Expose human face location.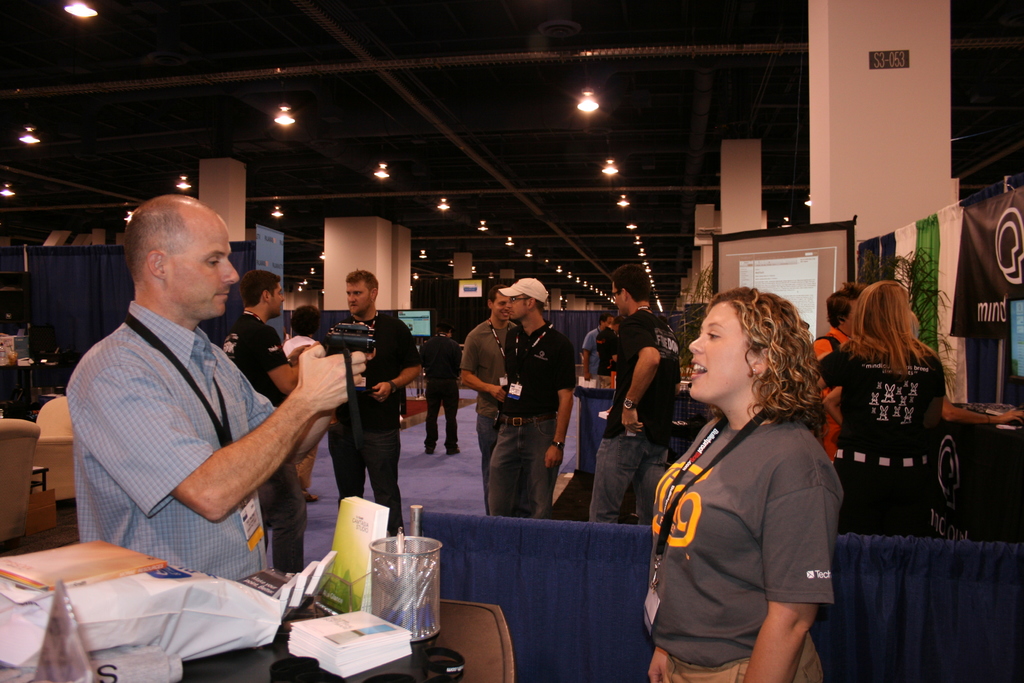
Exposed at (689, 304, 748, 392).
